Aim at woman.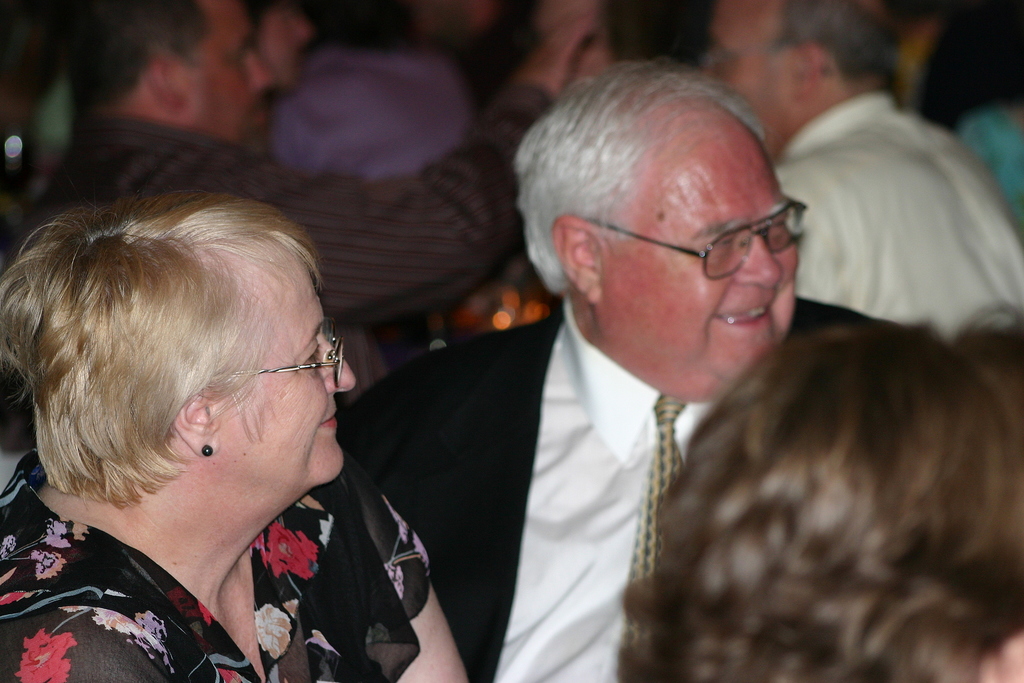
Aimed at 1 156 455 681.
